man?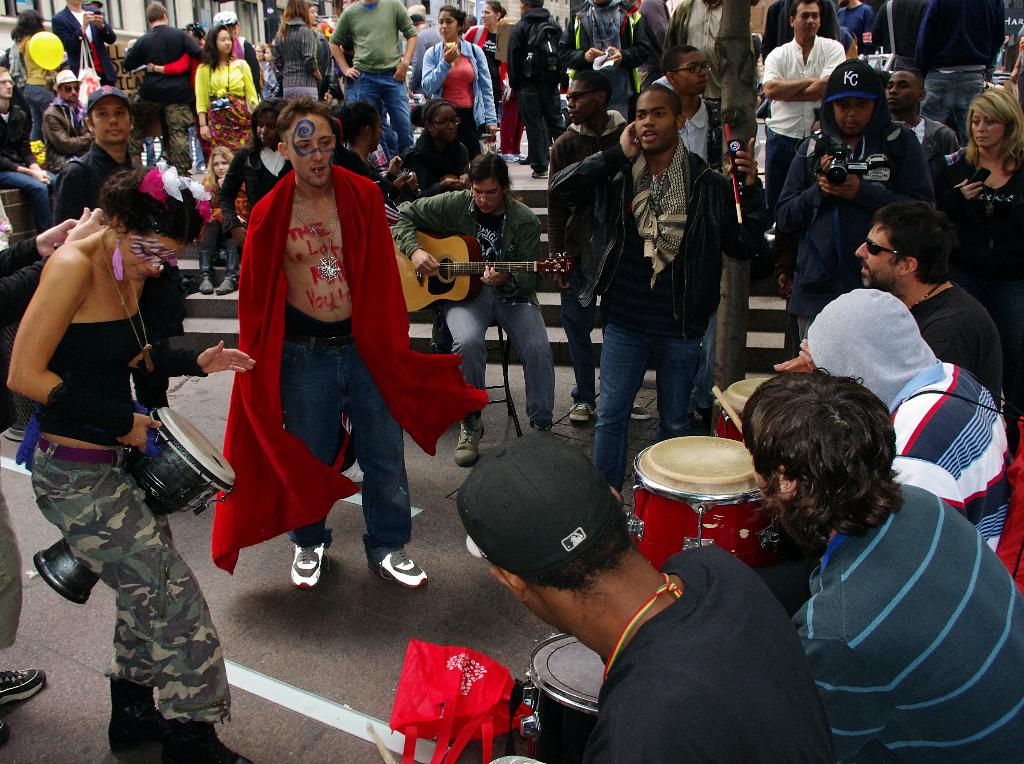
left=51, top=0, right=117, bottom=92
